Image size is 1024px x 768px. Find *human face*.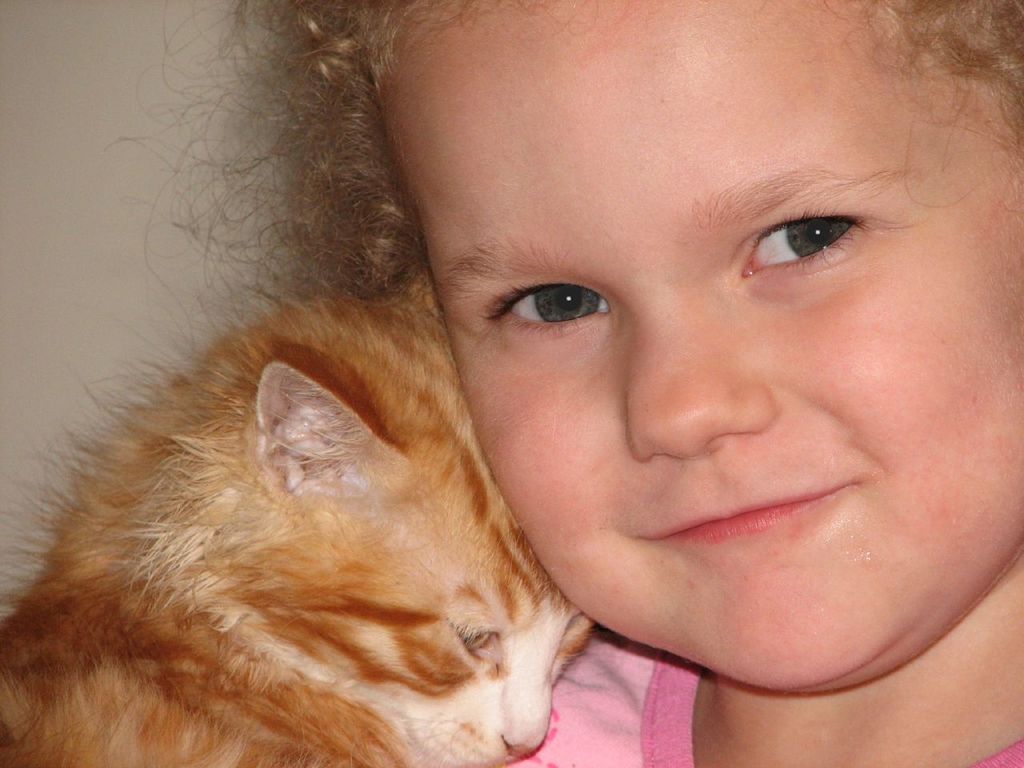
<box>382,0,1023,688</box>.
